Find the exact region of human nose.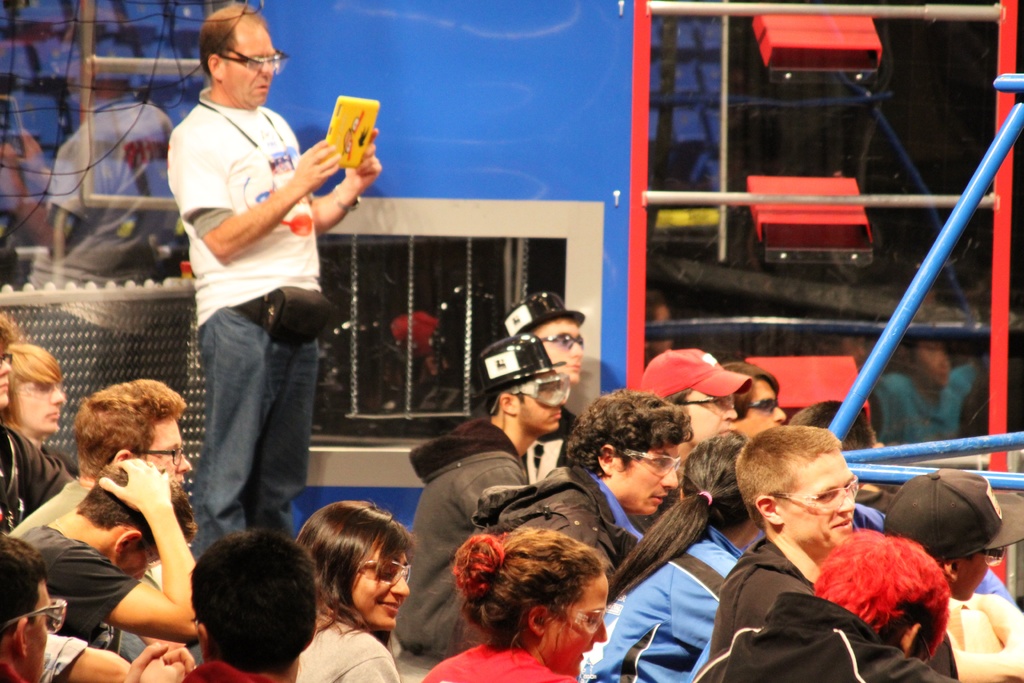
Exact region: pyautogui.locateOnScreen(54, 383, 63, 401).
